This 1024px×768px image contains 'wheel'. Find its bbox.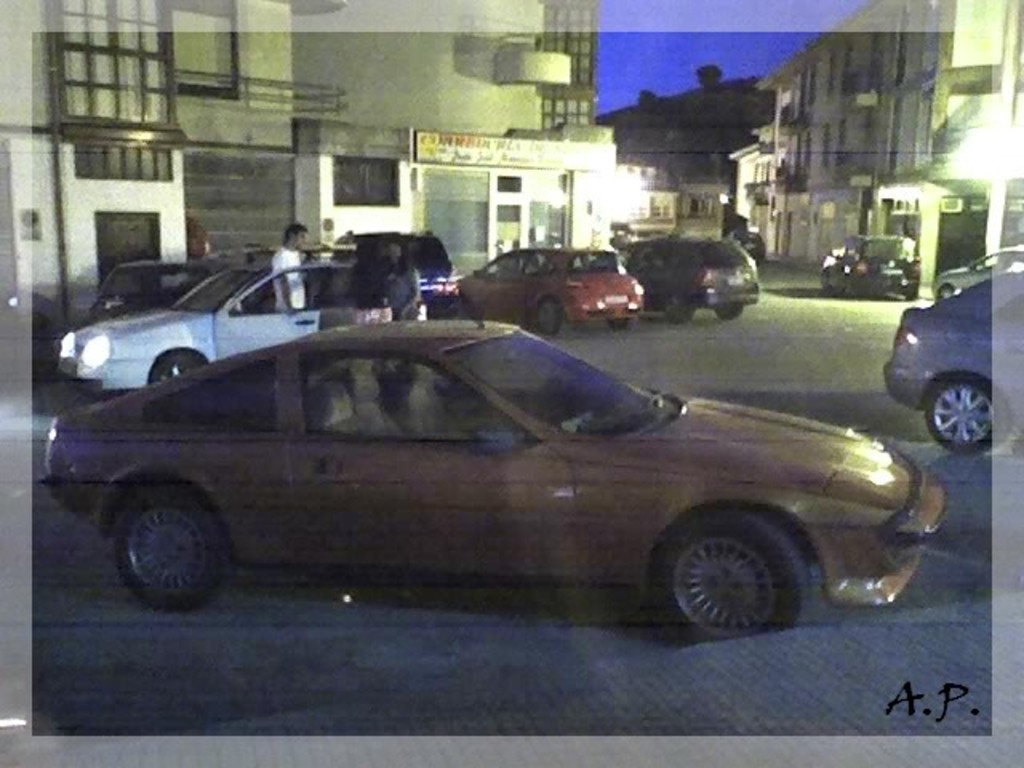
605, 309, 640, 326.
